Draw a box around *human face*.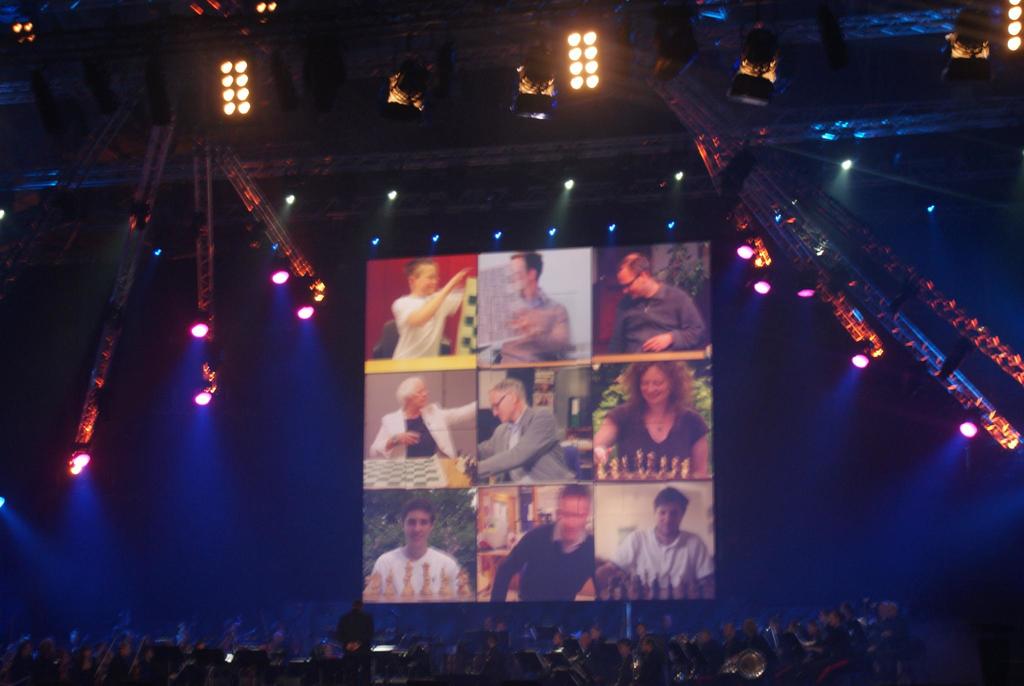
box(588, 626, 598, 642).
